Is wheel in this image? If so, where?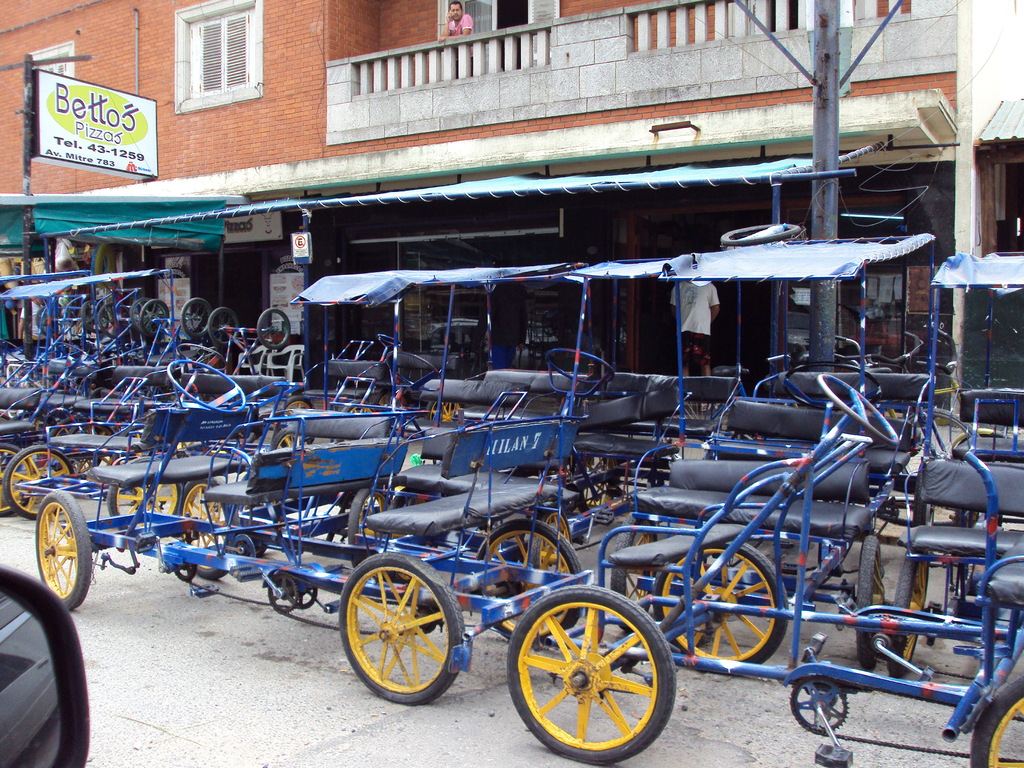
Yes, at region(372, 390, 403, 408).
